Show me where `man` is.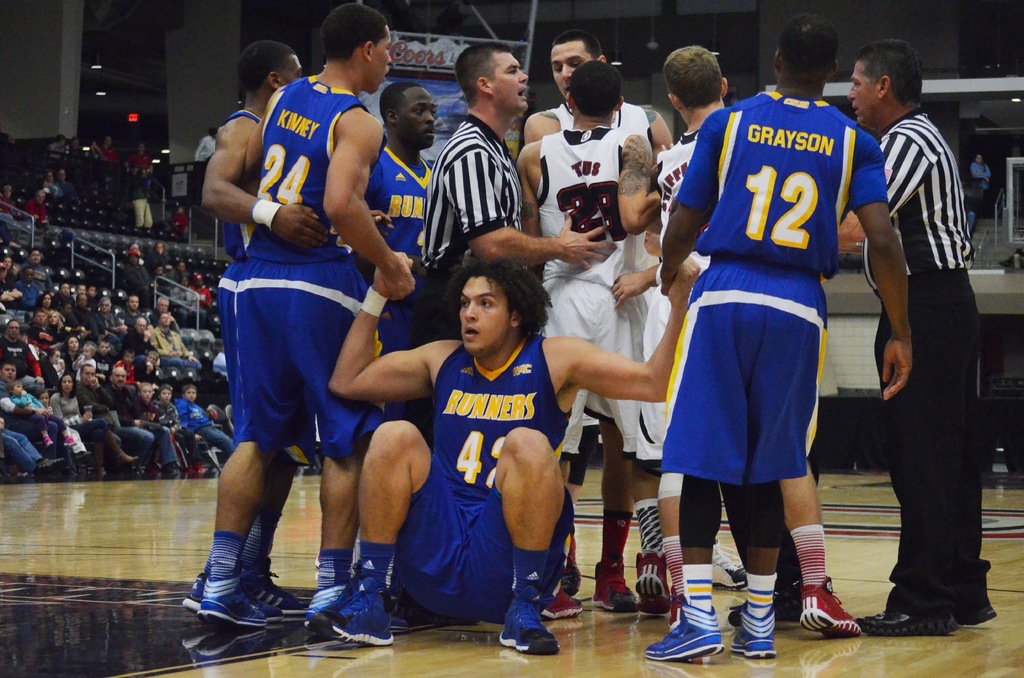
`man` is at pyautogui.locateOnScreen(149, 296, 178, 335).
